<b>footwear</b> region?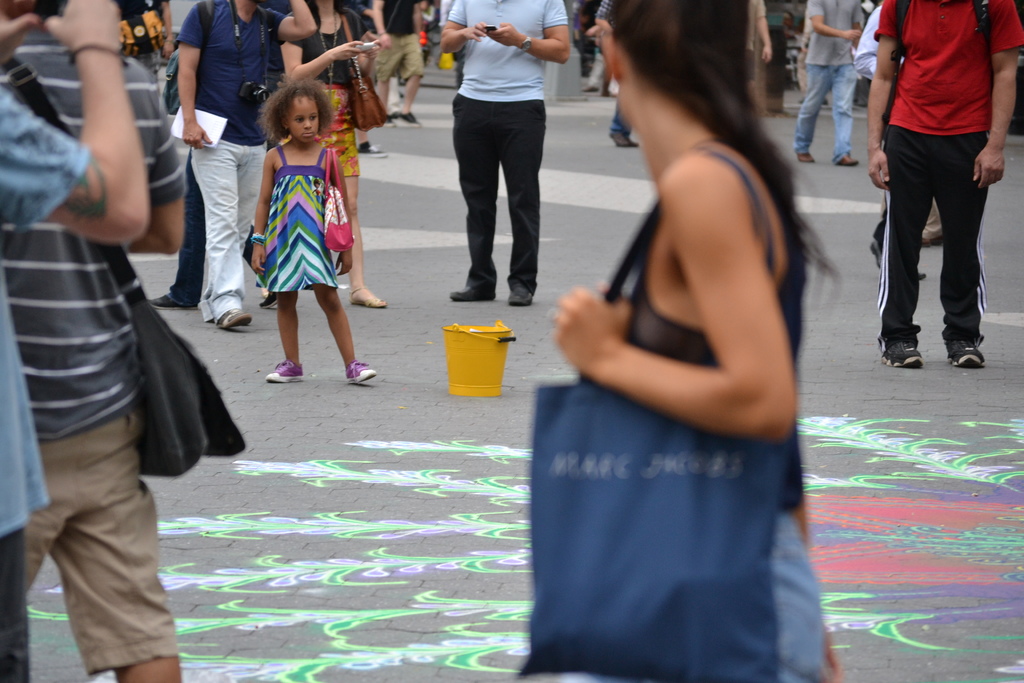
[left=611, top=129, right=644, bottom=145]
